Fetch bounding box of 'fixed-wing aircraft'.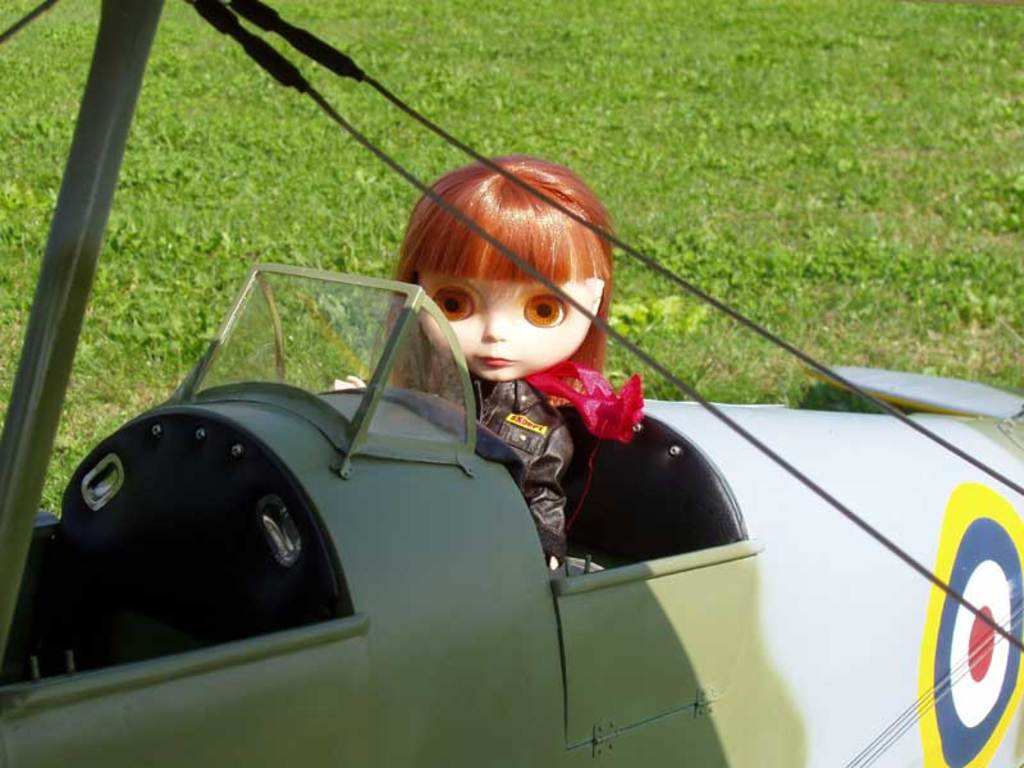
Bbox: pyautogui.locateOnScreen(0, 0, 1023, 767).
